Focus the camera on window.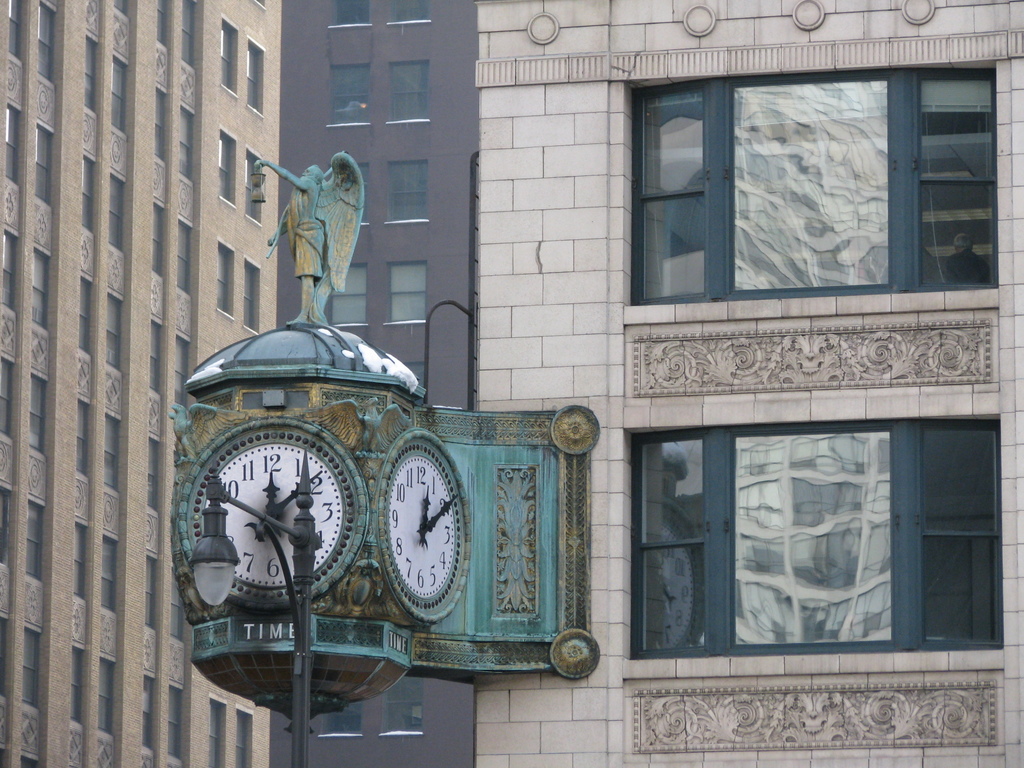
Focus region: box(214, 237, 235, 321).
